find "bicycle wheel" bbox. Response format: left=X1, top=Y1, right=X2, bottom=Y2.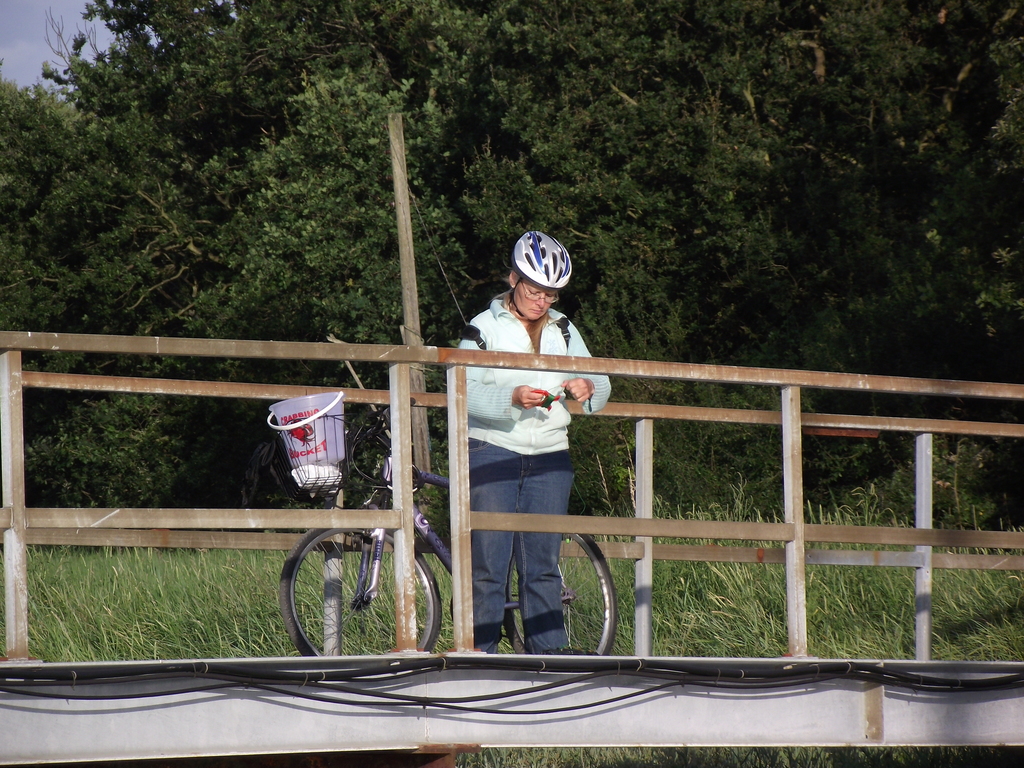
left=283, top=528, right=429, bottom=660.
